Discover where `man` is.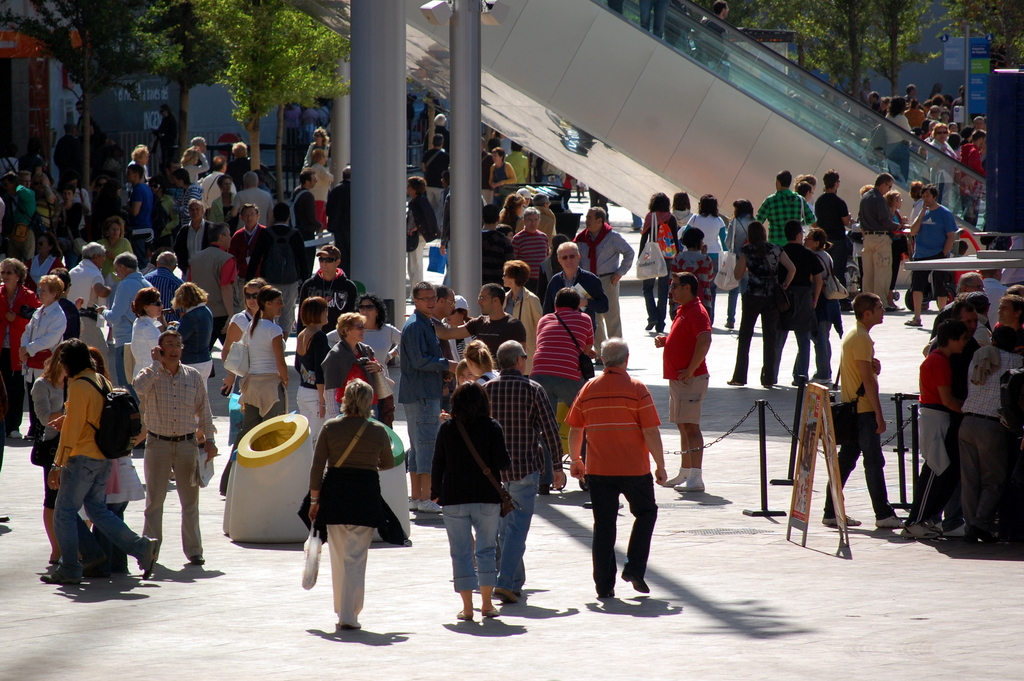
Discovered at bbox=[480, 340, 568, 604].
